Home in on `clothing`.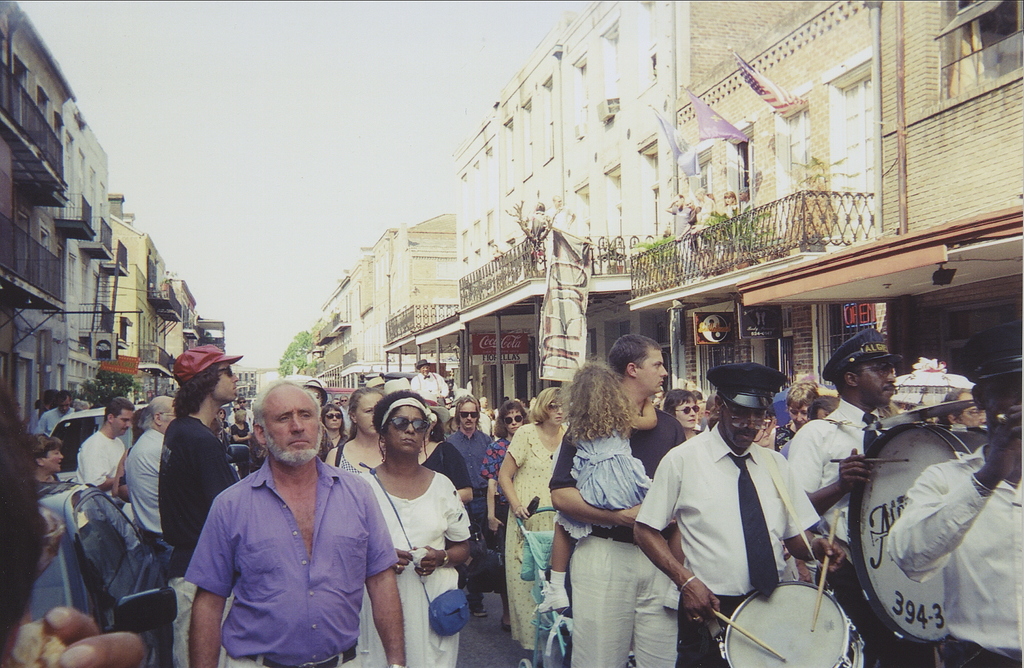
Homed in at x1=331 y1=447 x2=366 y2=473.
